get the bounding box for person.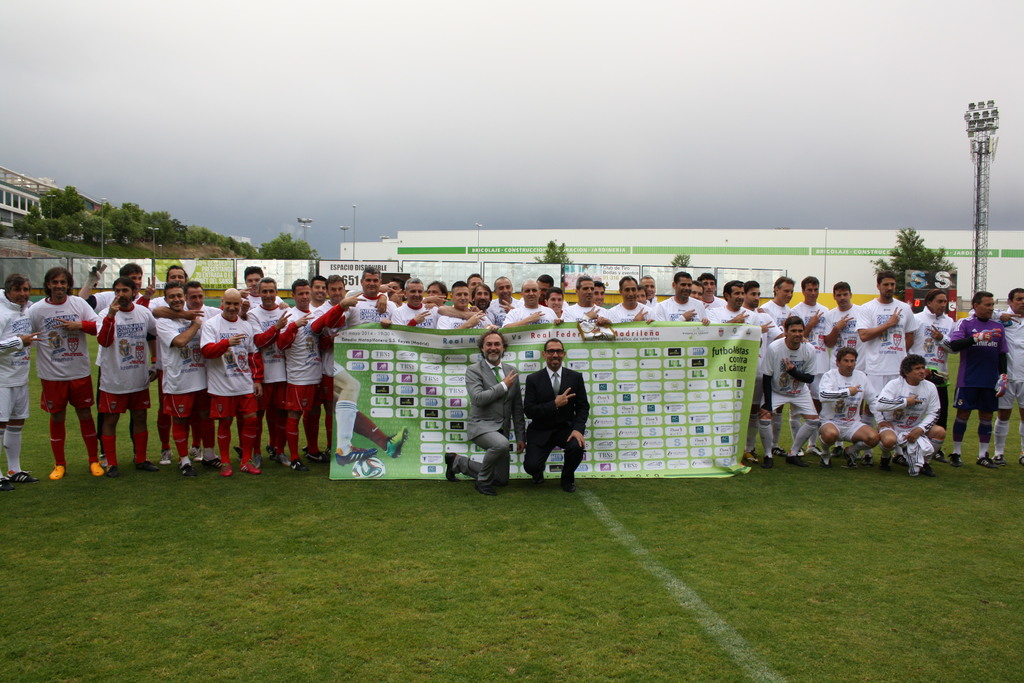
box=[27, 266, 111, 480].
